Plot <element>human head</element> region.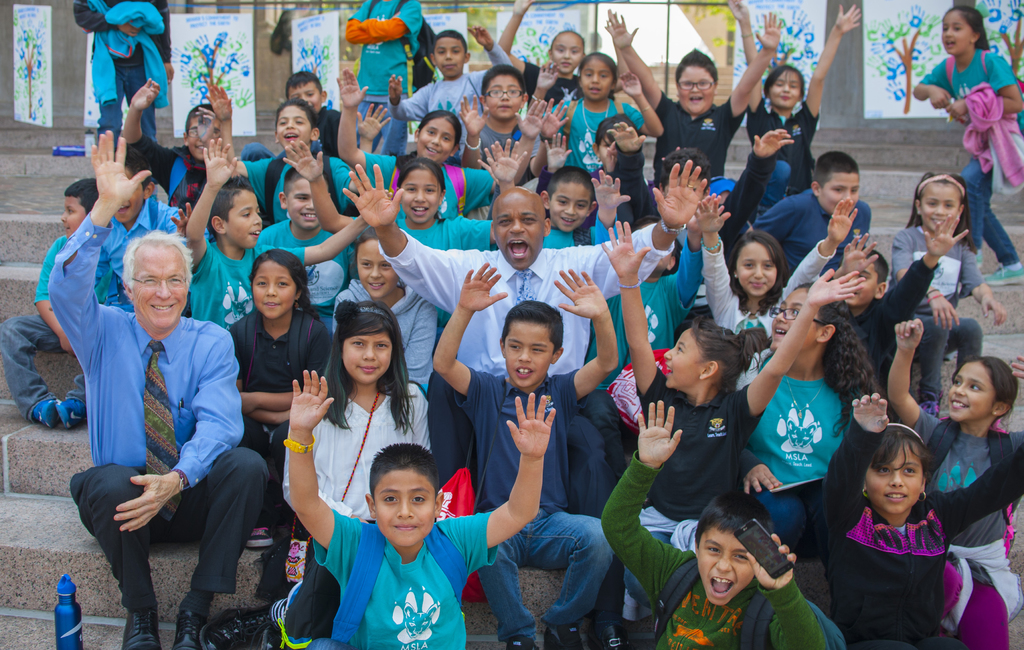
Plotted at x1=765, y1=59, x2=805, y2=111.
